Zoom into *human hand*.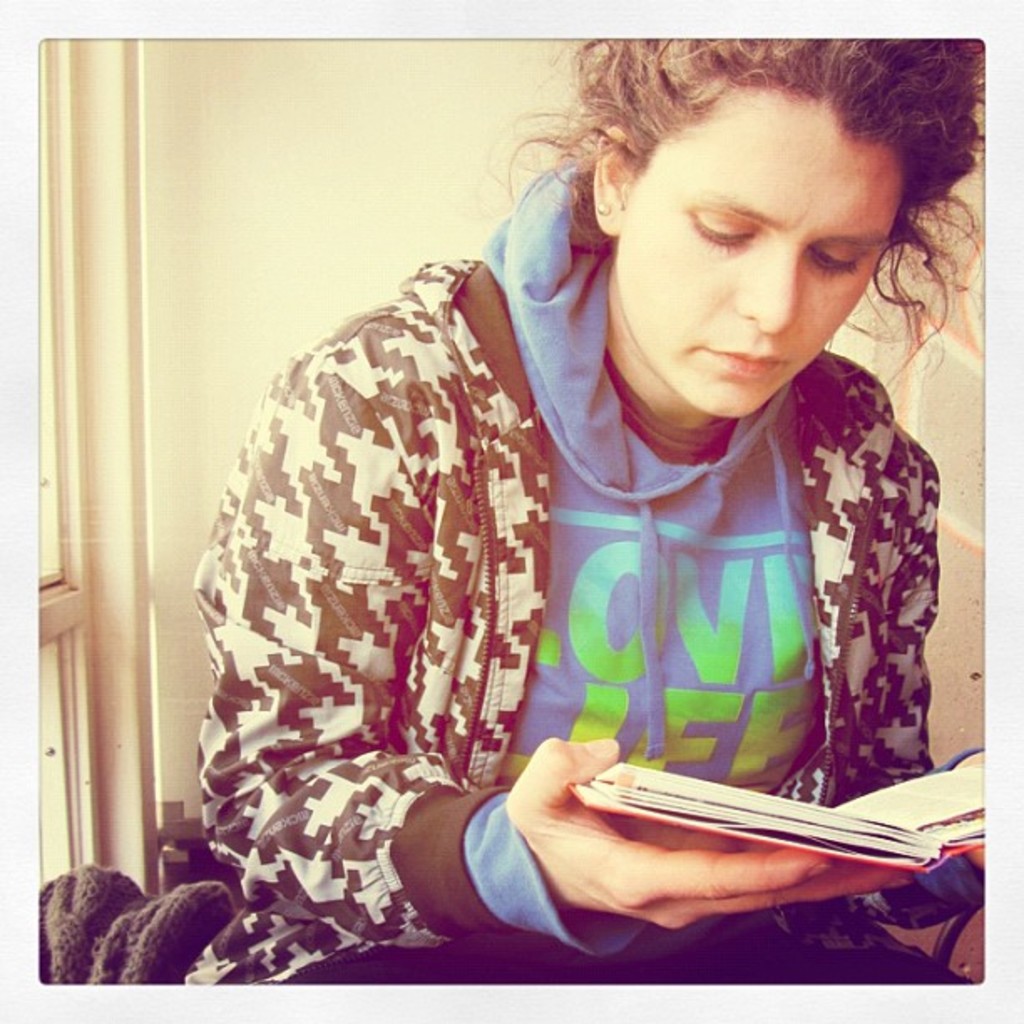
Zoom target: [945, 751, 997, 868].
